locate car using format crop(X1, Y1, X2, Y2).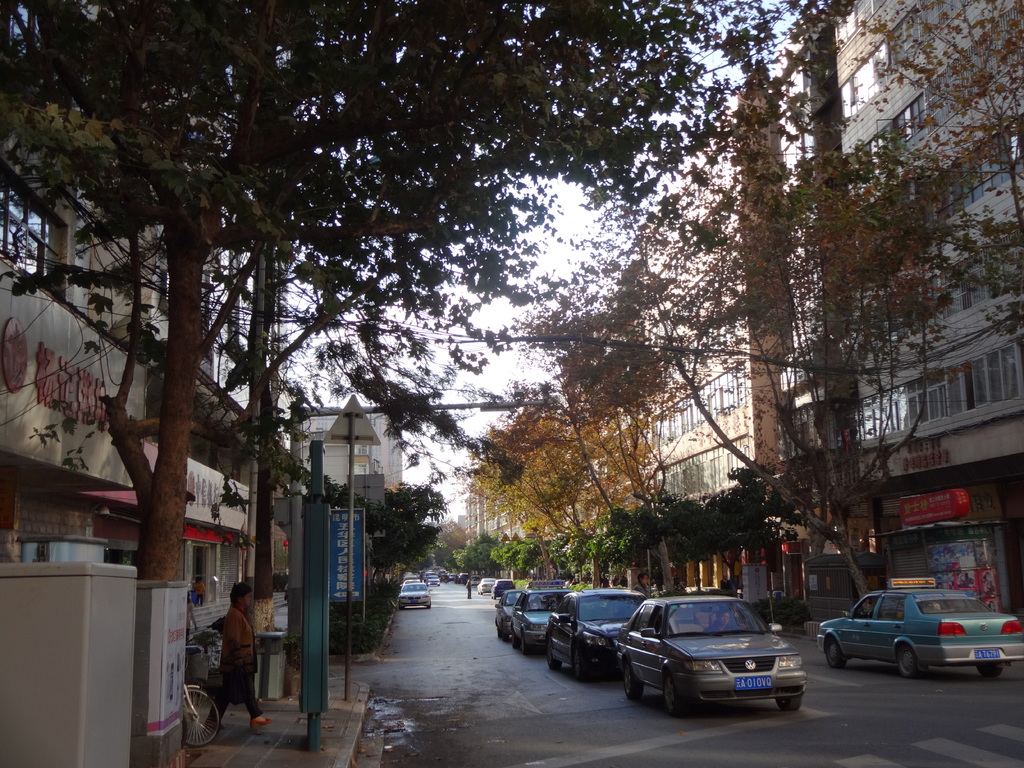
crop(613, 590, 802, 708).
